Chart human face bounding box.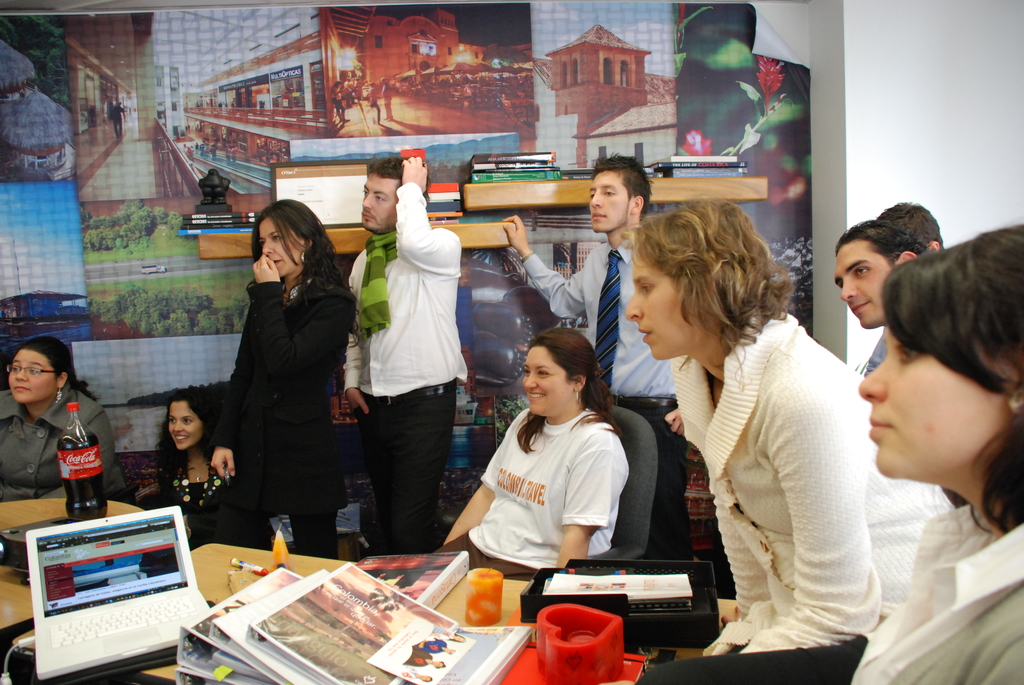
Charted: l=257, t=216, r=303, b=272.
